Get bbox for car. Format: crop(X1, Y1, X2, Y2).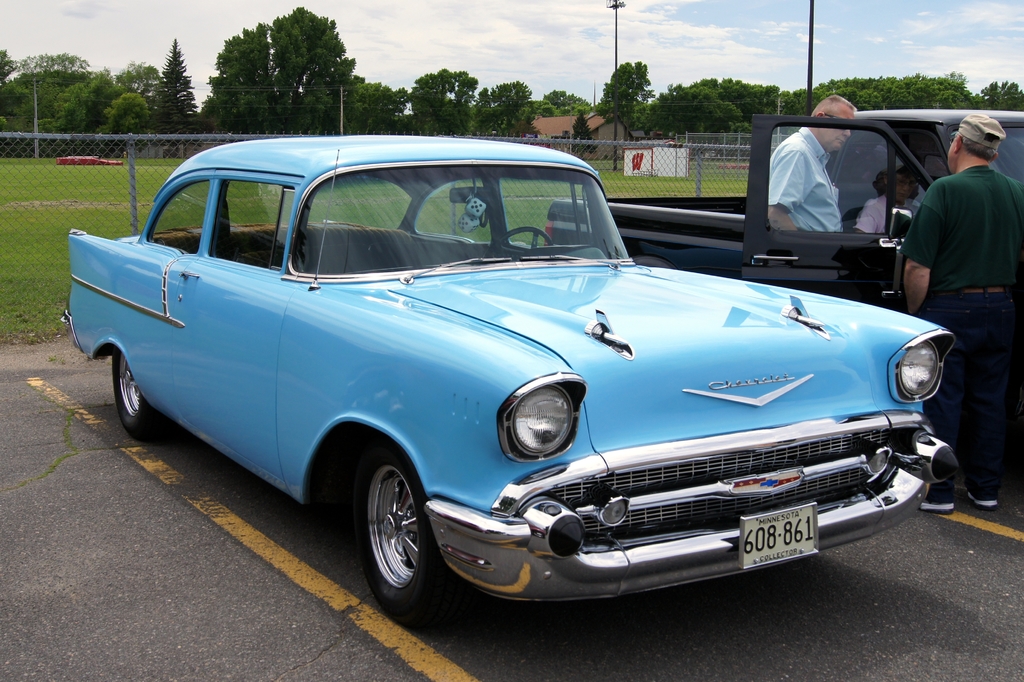
crop(59, 133, 964, 621).
